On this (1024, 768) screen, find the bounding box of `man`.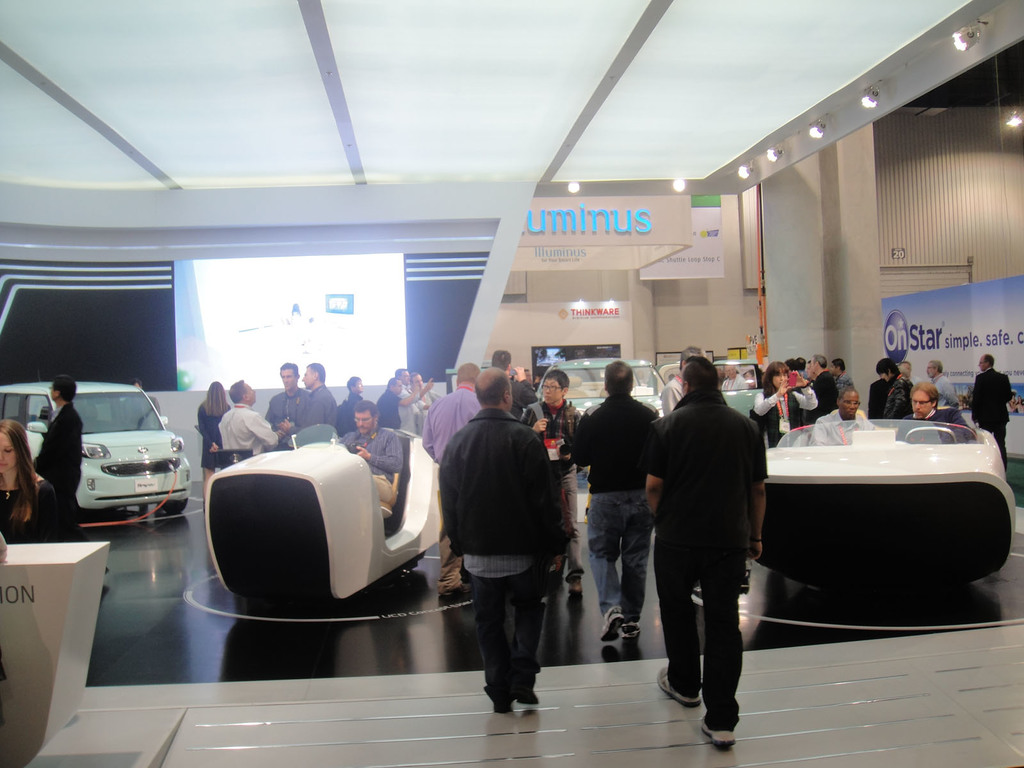
Bounding box: 266, 360, 306, 449.
